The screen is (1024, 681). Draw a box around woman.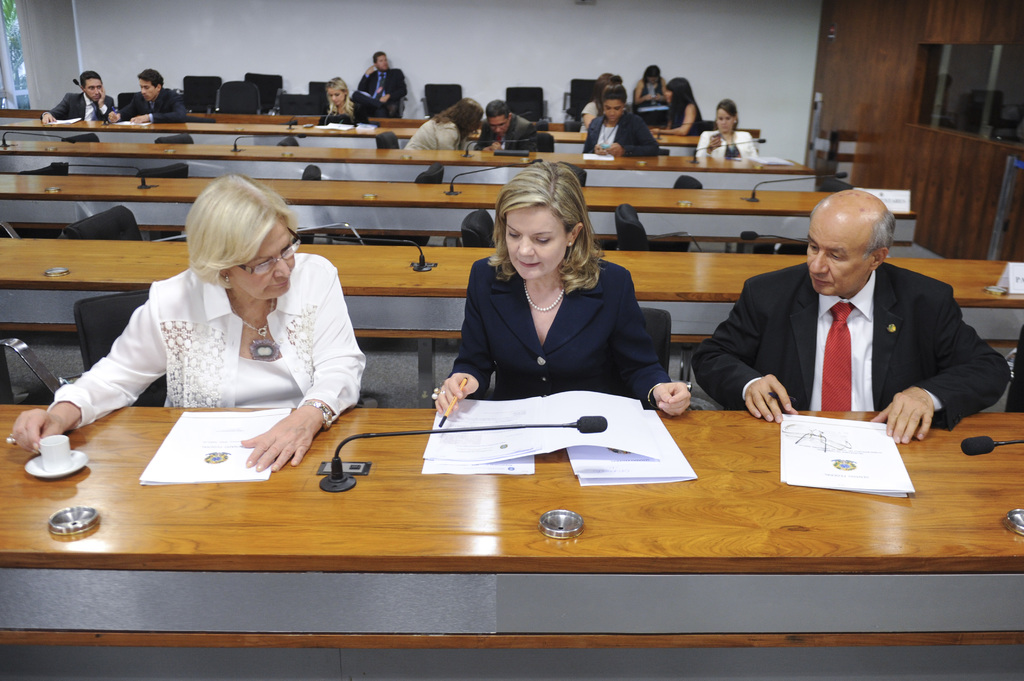
{"left": 319, "top": 72, "right": 367, "bottom": 129}.
